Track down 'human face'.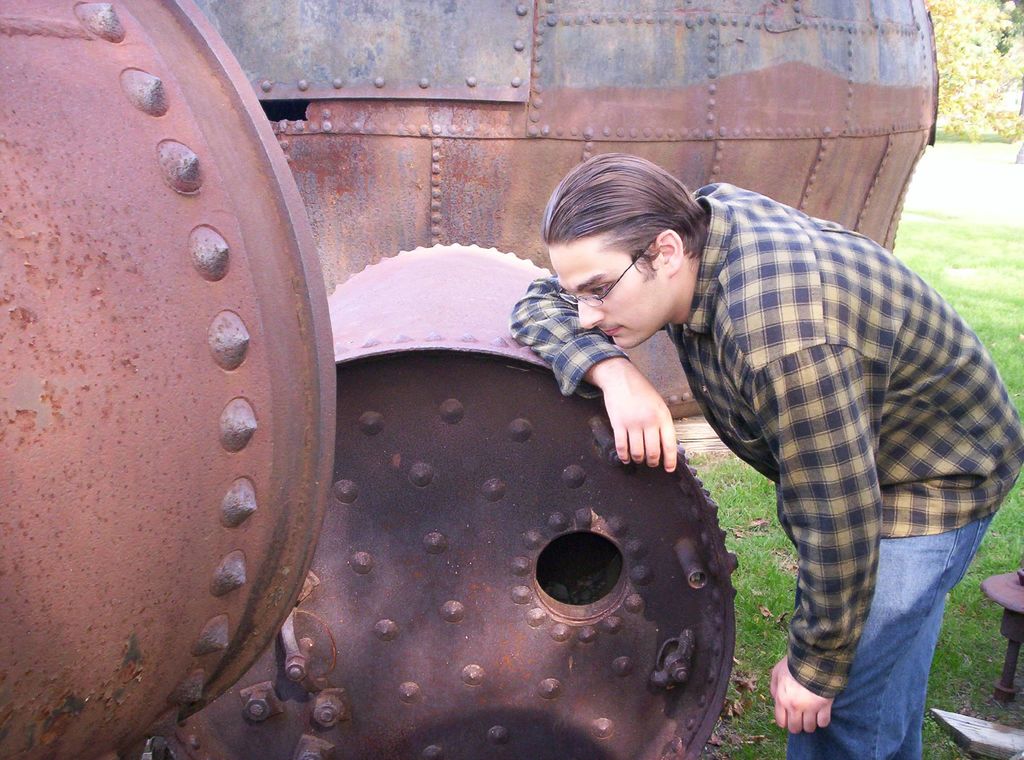
Tracked to box(546, 240, 667, 352).
